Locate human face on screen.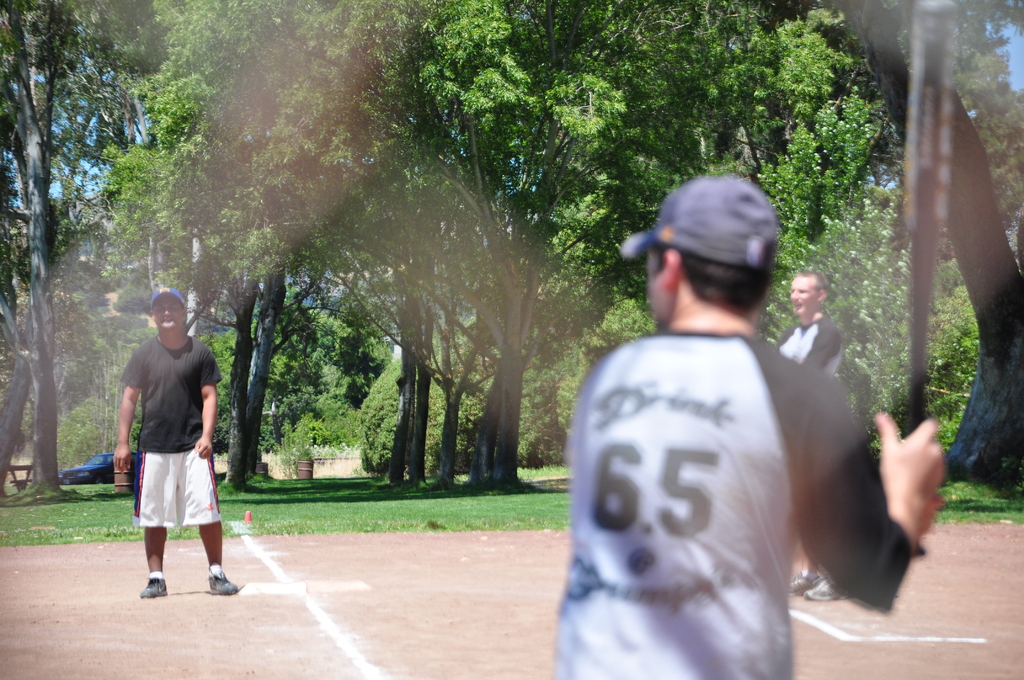
On screen at detection(644, 250, 659, 325).
